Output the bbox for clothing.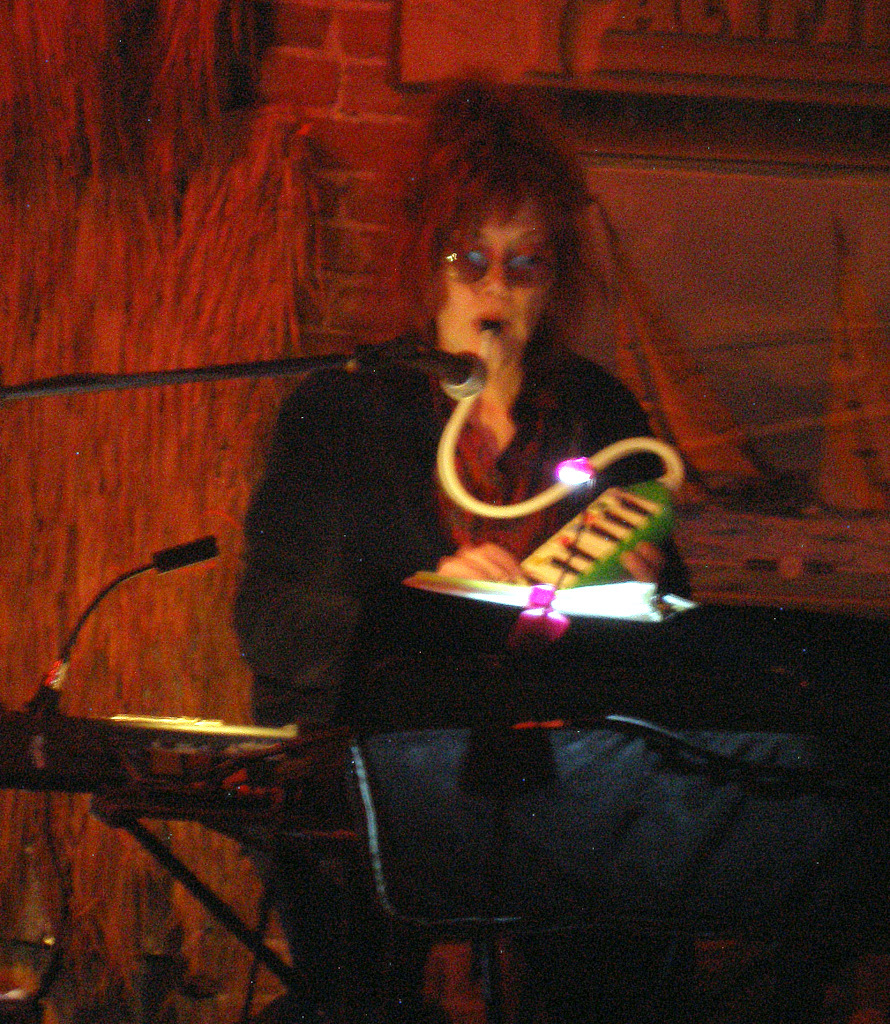
(left=232, top=309, right=697, bottom=1023).
